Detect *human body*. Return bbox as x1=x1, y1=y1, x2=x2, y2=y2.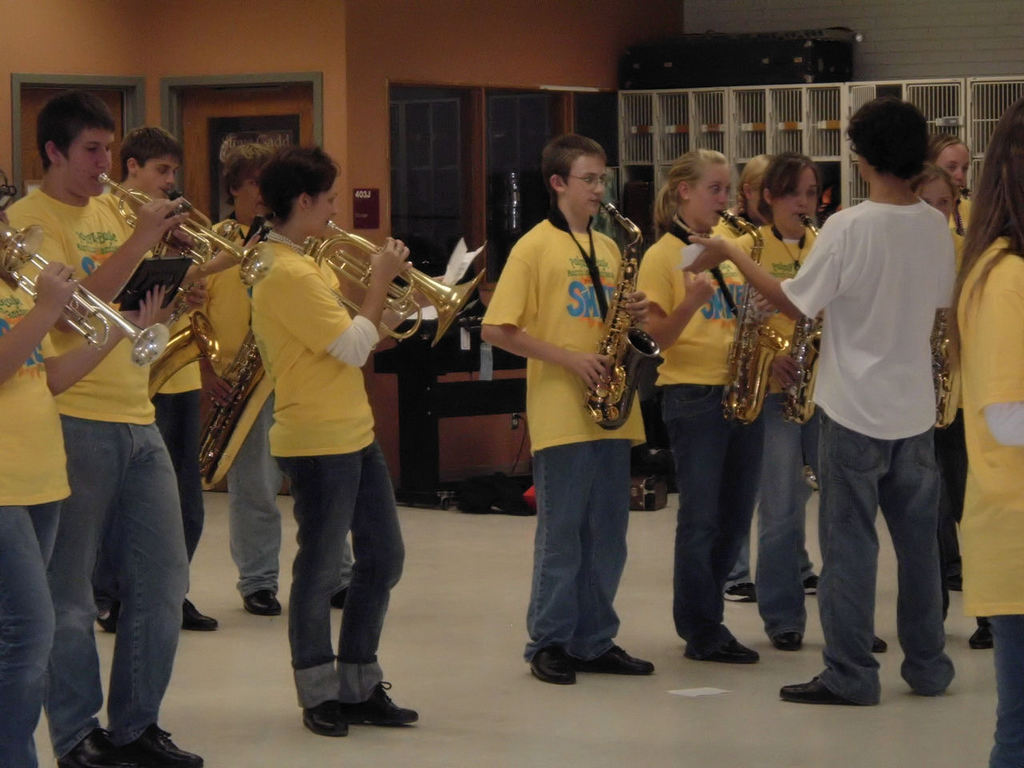
x1=0, y1=176, x2=143, y2=767.
